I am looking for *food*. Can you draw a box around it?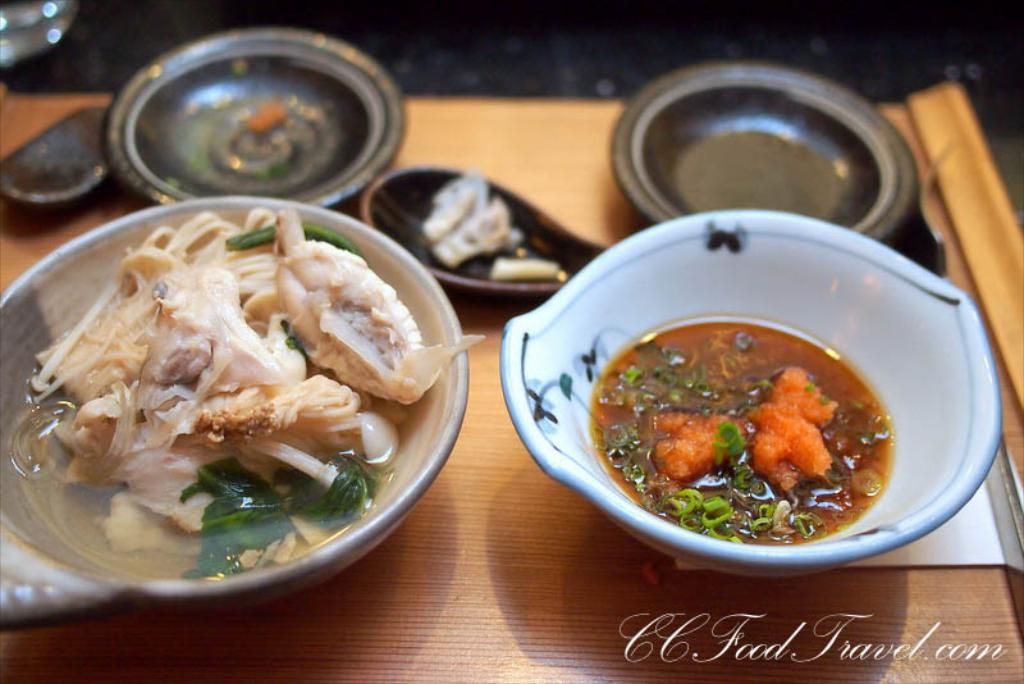
Sure, the bounding box is l=242, t=99, r=288, b=134.
